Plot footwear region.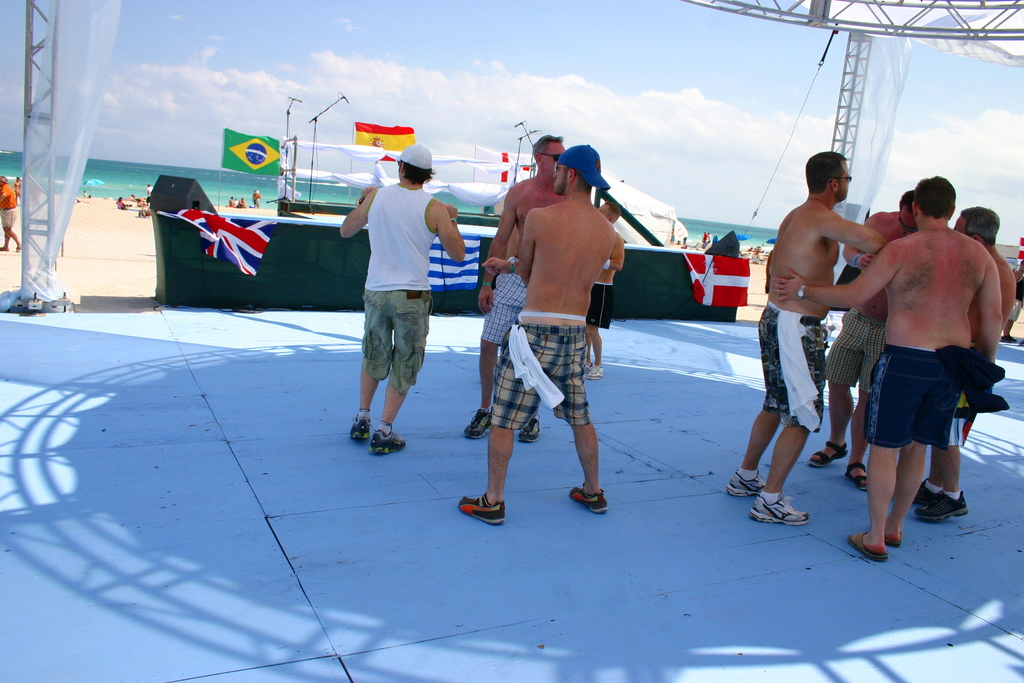
Plotted at region(347, 412, 374, 442).
